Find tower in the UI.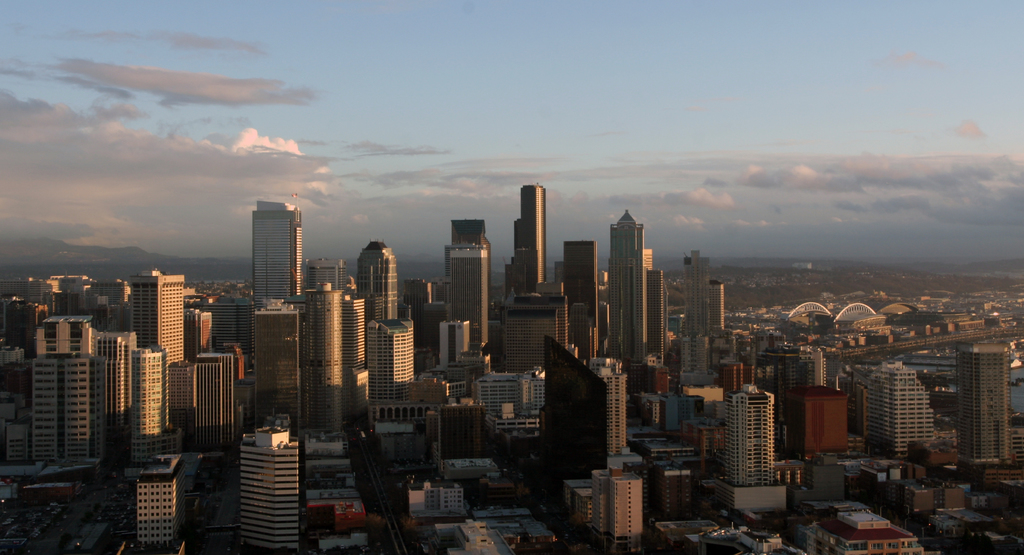
UI element at <box>444,239,488,357</box>.
